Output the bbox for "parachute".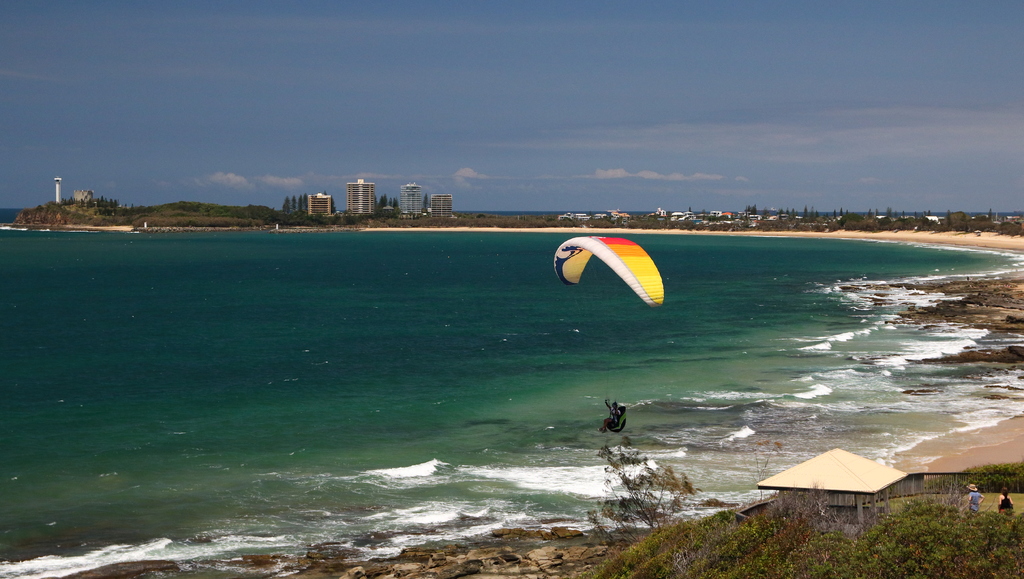
560 246 674 445.
